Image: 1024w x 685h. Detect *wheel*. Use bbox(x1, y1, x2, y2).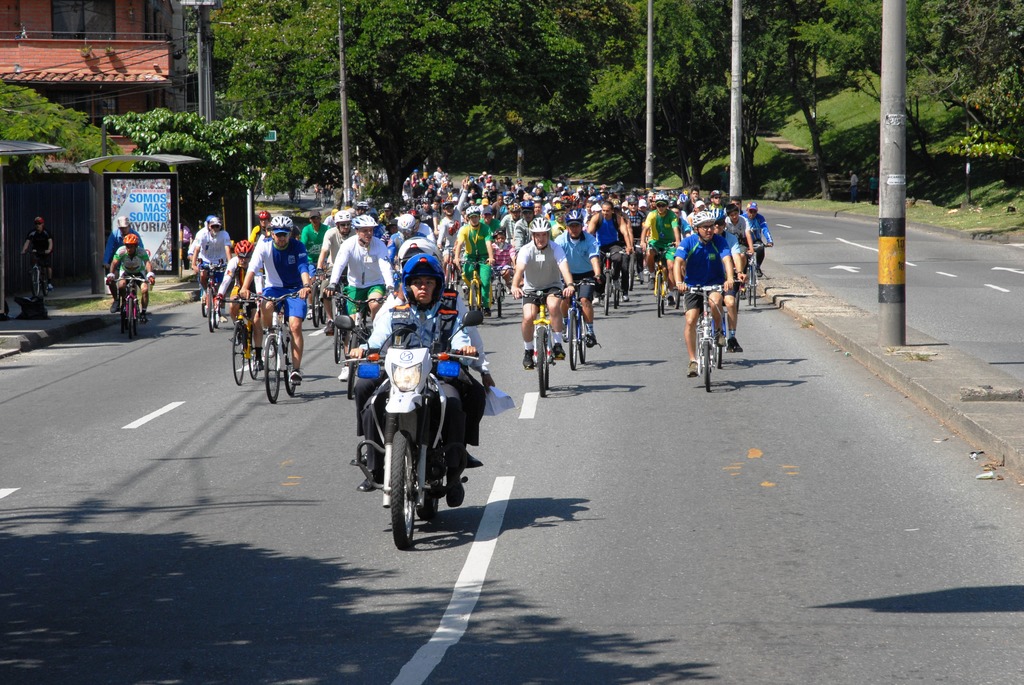
bbox(674, 294, 682, 306).
